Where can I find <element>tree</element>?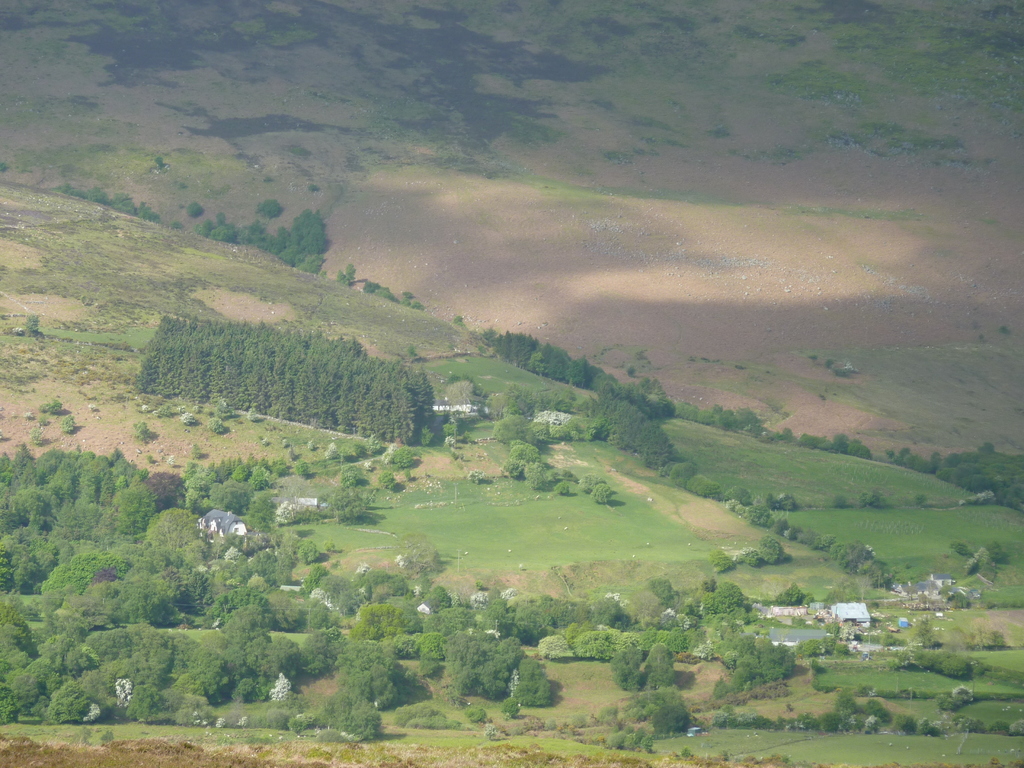
You can find it at BBox(509, 657, 551, 700).
